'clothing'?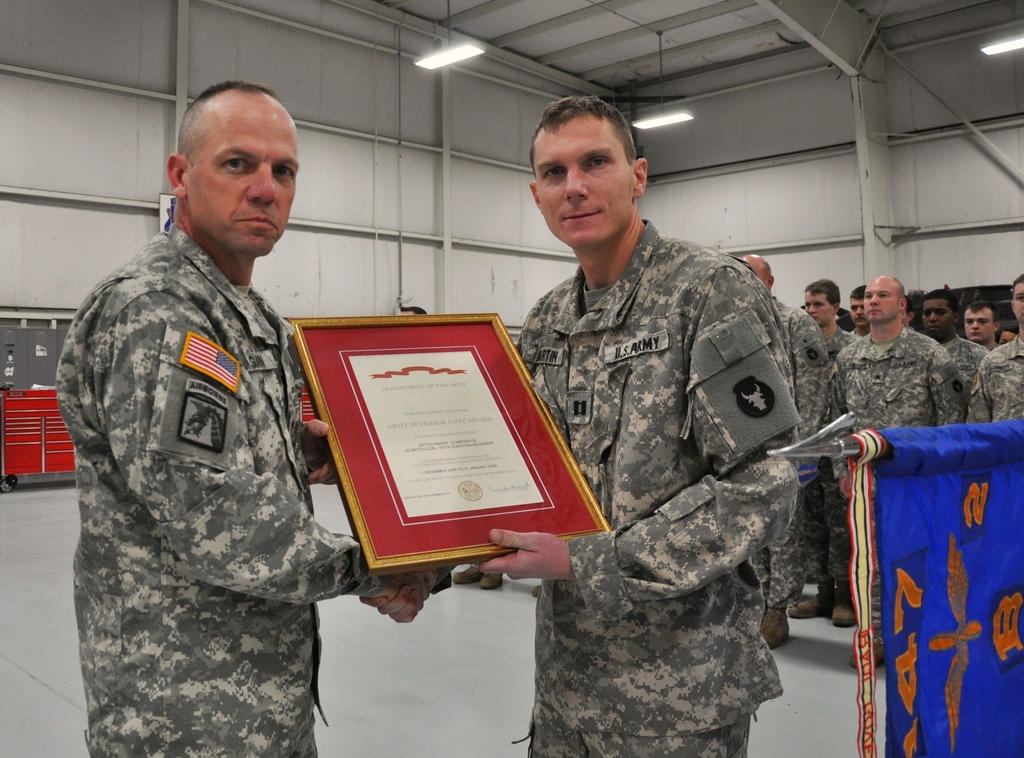
BBox(952, 327, 997, 390)
